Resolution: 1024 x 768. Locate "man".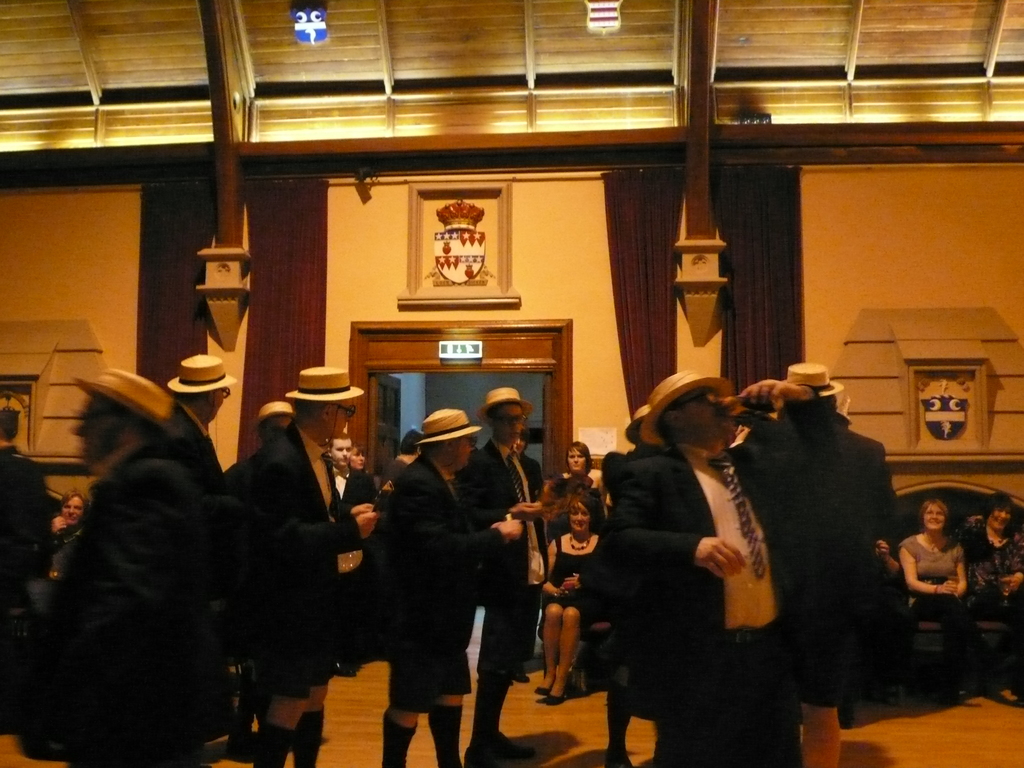
x1=44 y1=487 x2=88 y2=581.
